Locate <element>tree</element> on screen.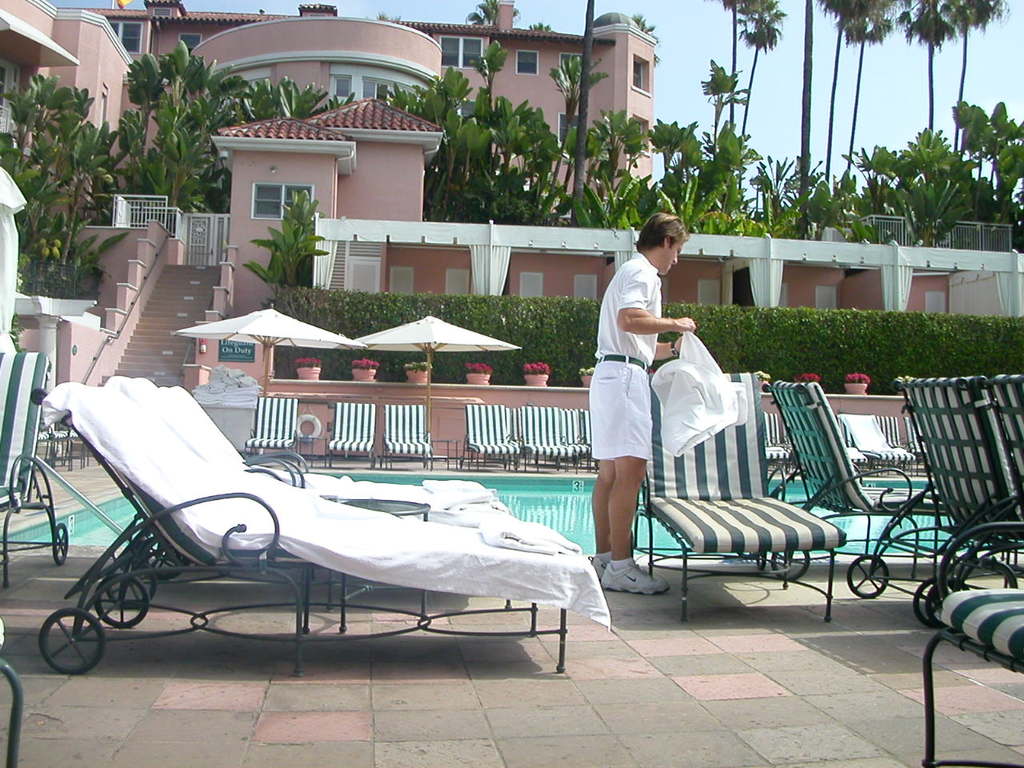
On screen at l=706, t=0, r=782, b=156.
